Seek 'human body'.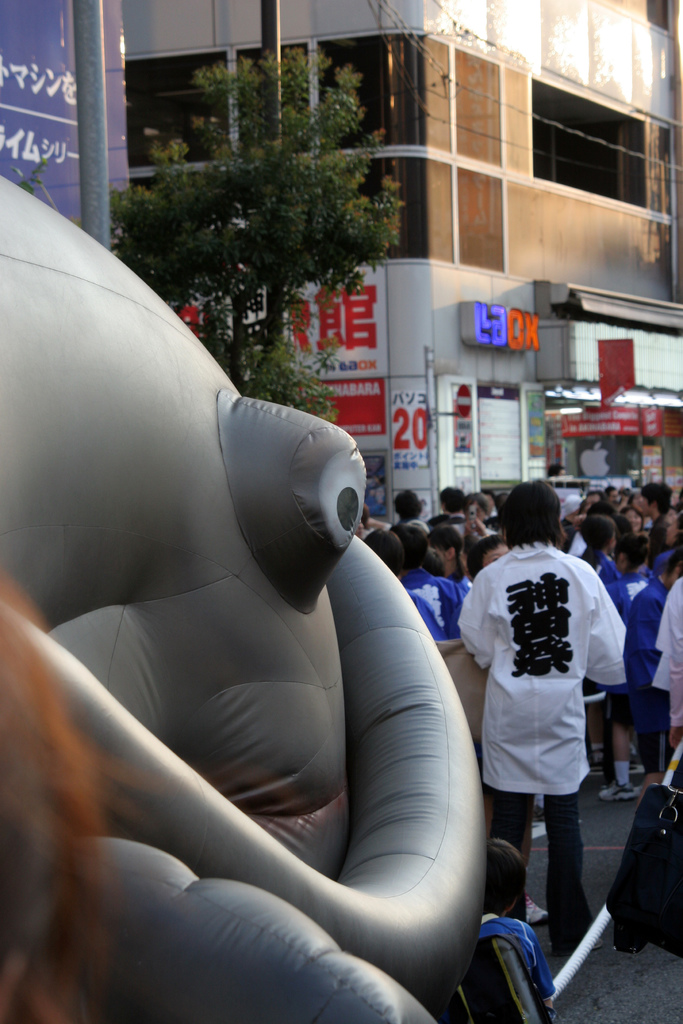
364 452 681 1023.
